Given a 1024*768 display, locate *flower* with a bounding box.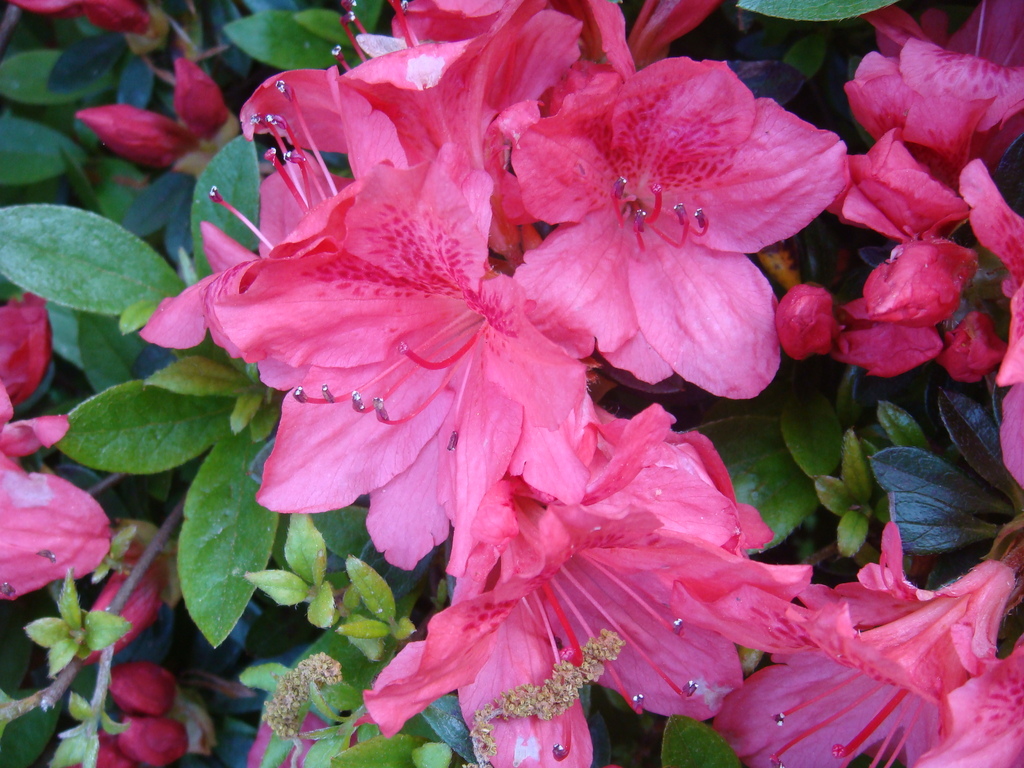
Located: pyautogui.locateOnScreen(0, 300, 120, 610).
